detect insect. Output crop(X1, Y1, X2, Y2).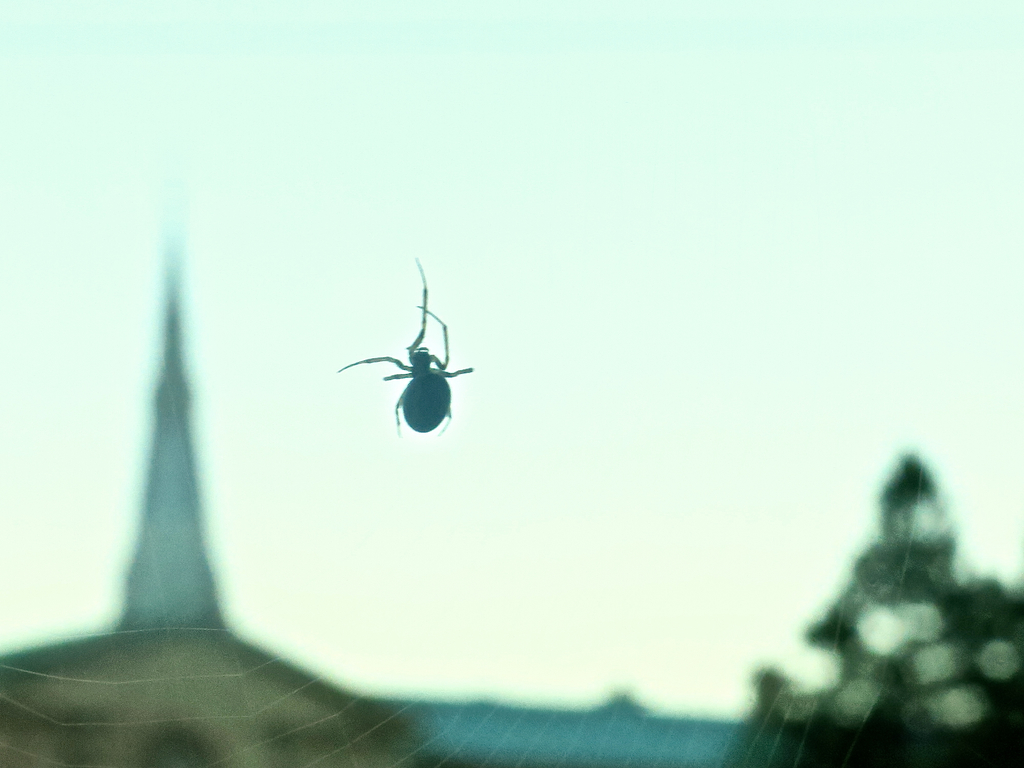
crop(334, 257, 476, 436).
